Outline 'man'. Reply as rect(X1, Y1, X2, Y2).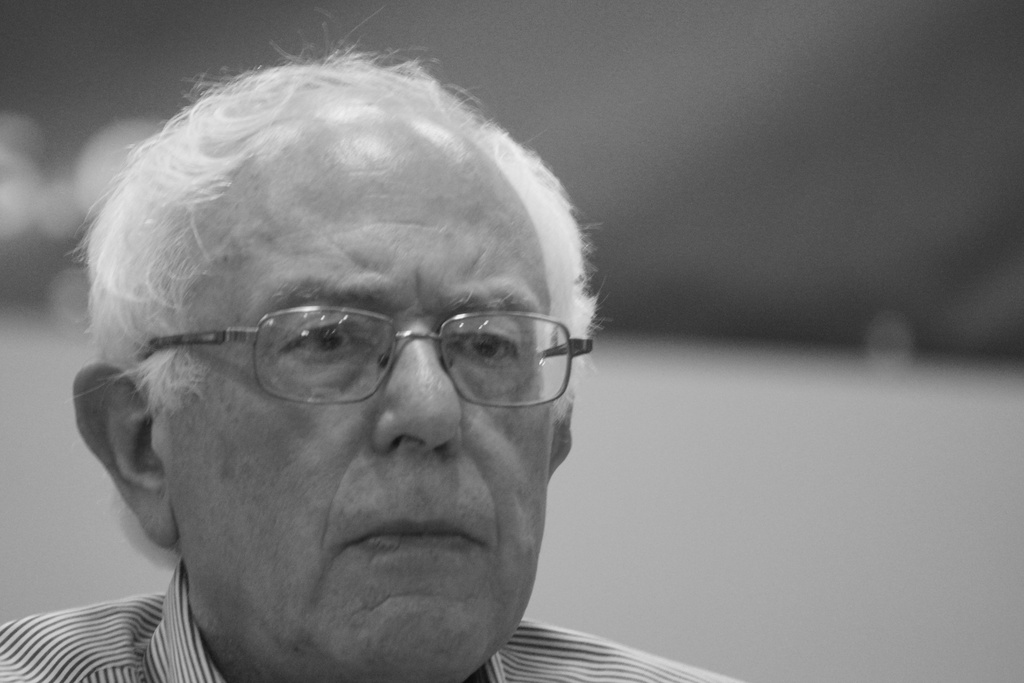
rect(7, 21, 808, 682).
